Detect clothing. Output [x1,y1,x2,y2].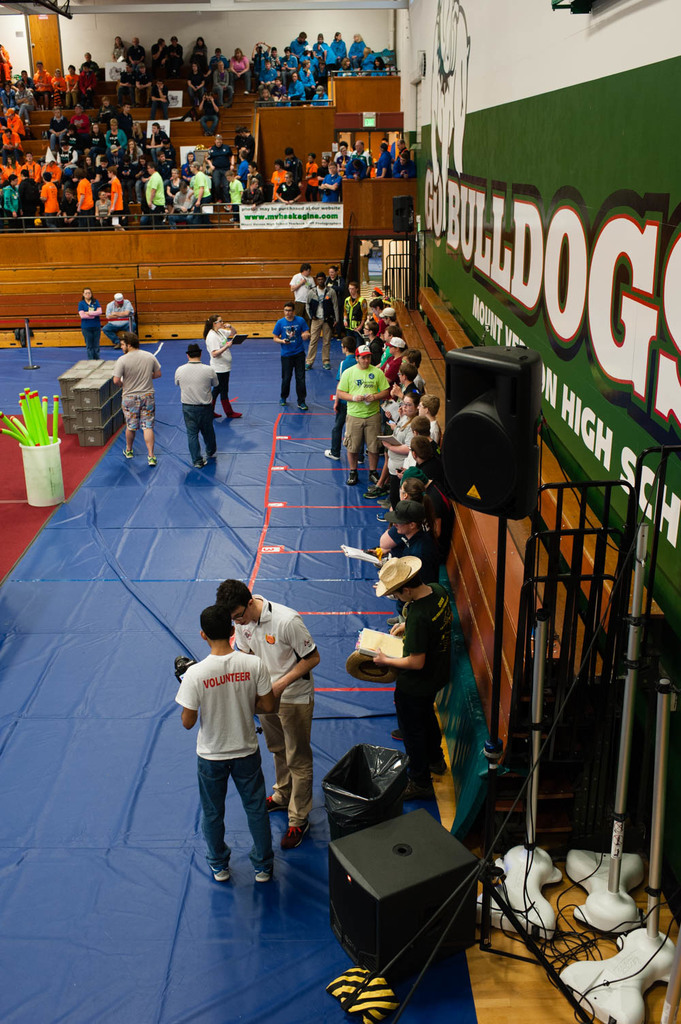
[225,584,323,836].
